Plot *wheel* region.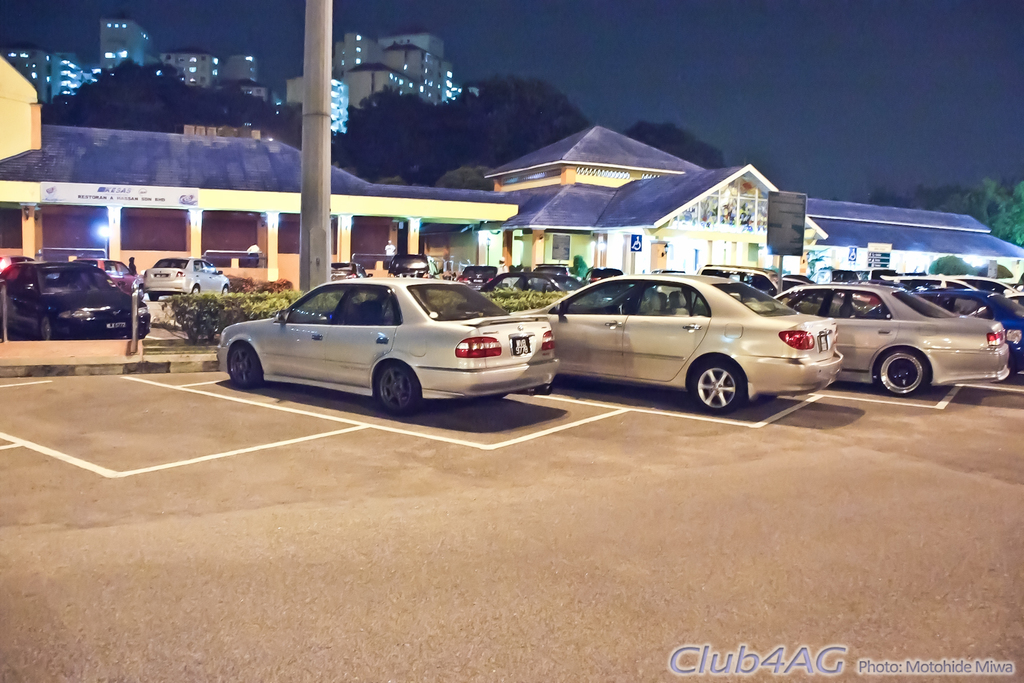
Plotted at locate(227, 341, 261, 386).
